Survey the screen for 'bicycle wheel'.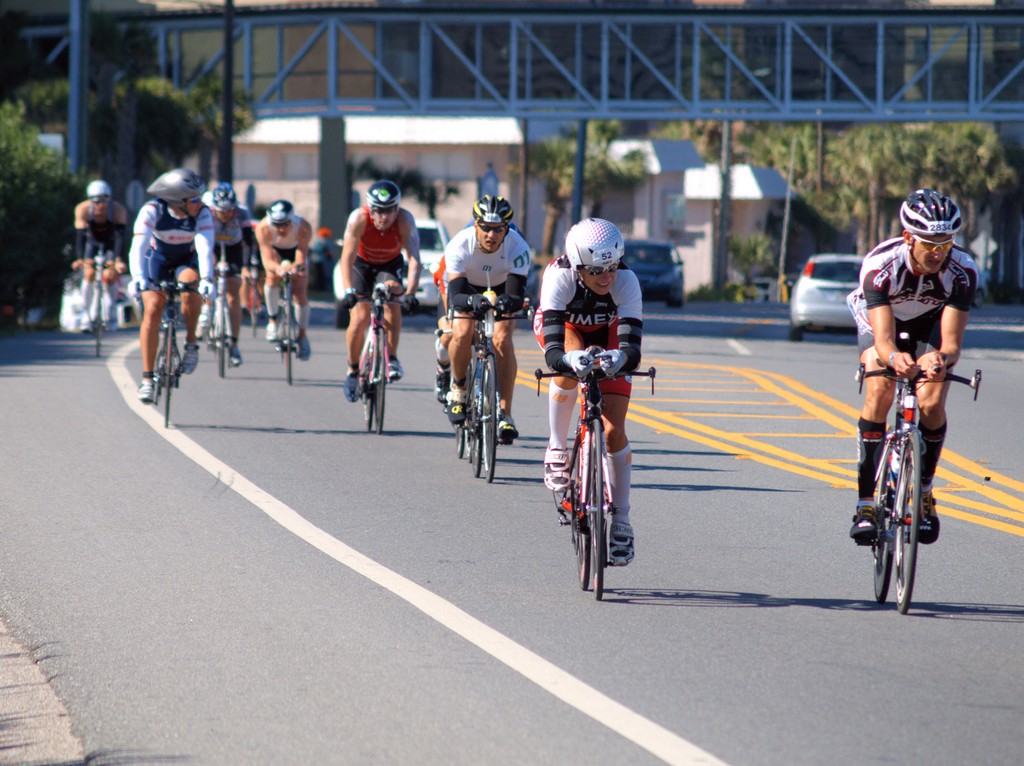
Survey found: {"left": 564, "top": 420, "right": 631, "bottom": 591}.
